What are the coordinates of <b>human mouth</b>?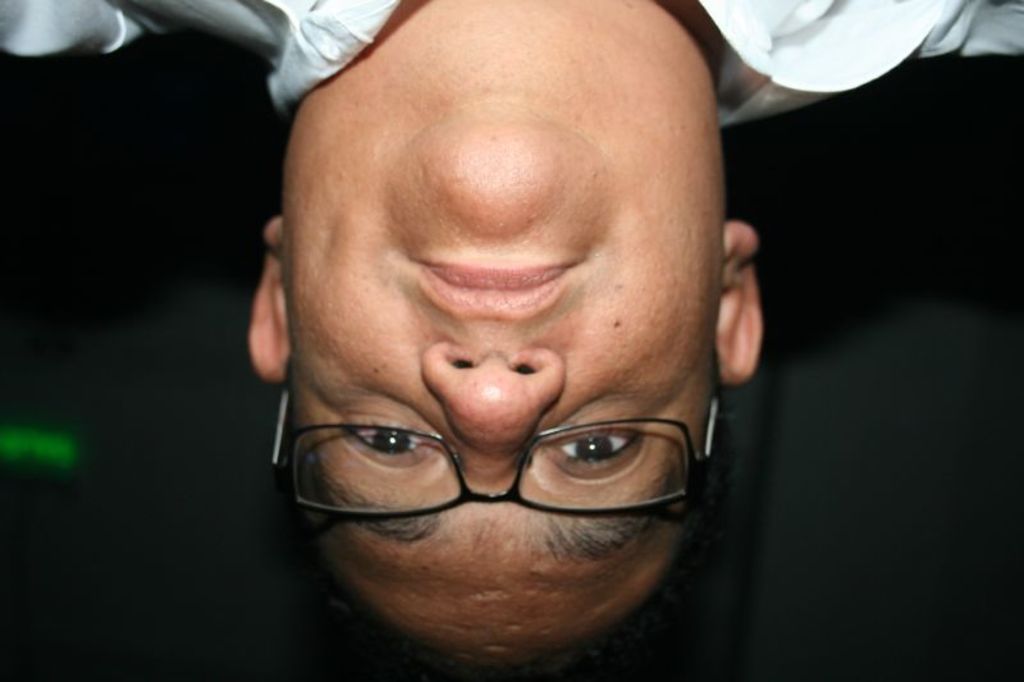
(415, 260, 577, 319).
